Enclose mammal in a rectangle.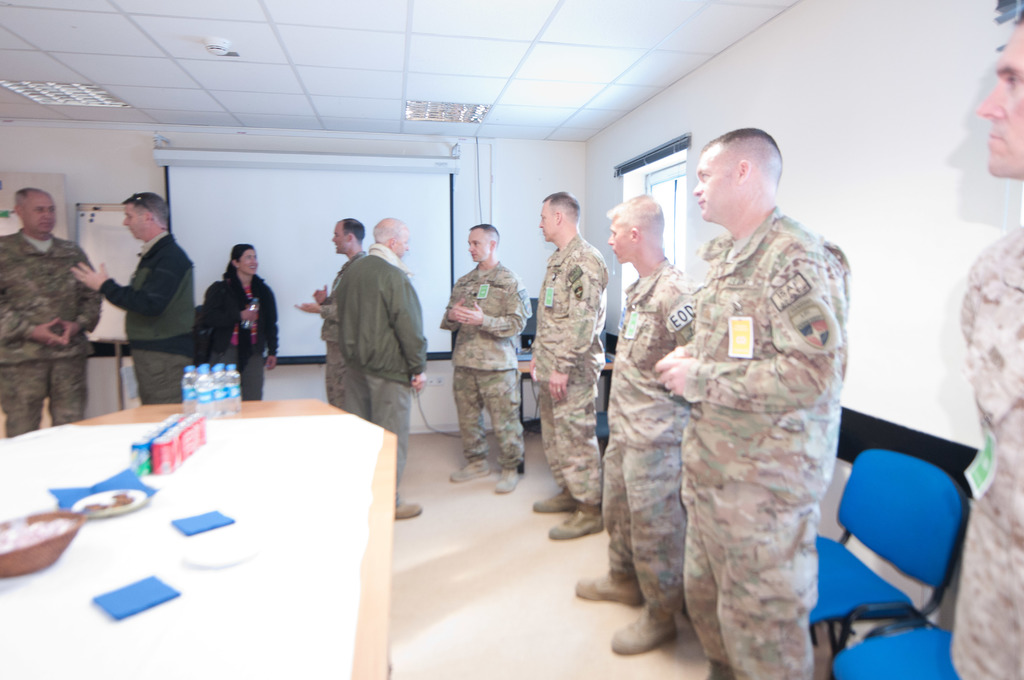
Rect(0, 180, 106, 435).
